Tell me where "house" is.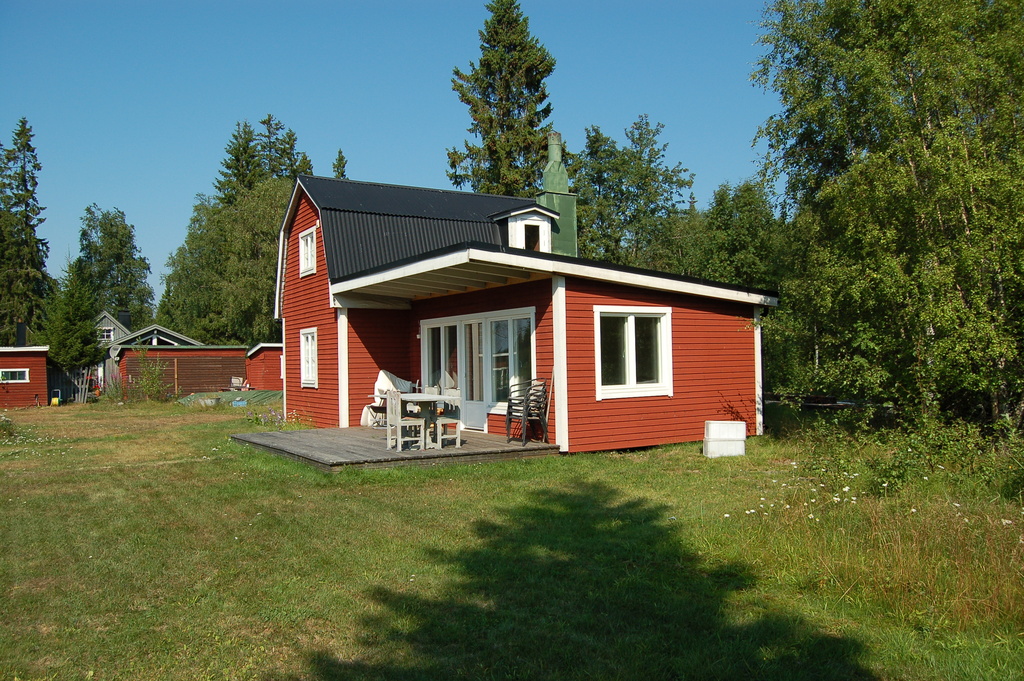
"house" is at l=0, t=345, r=48, b=413.
